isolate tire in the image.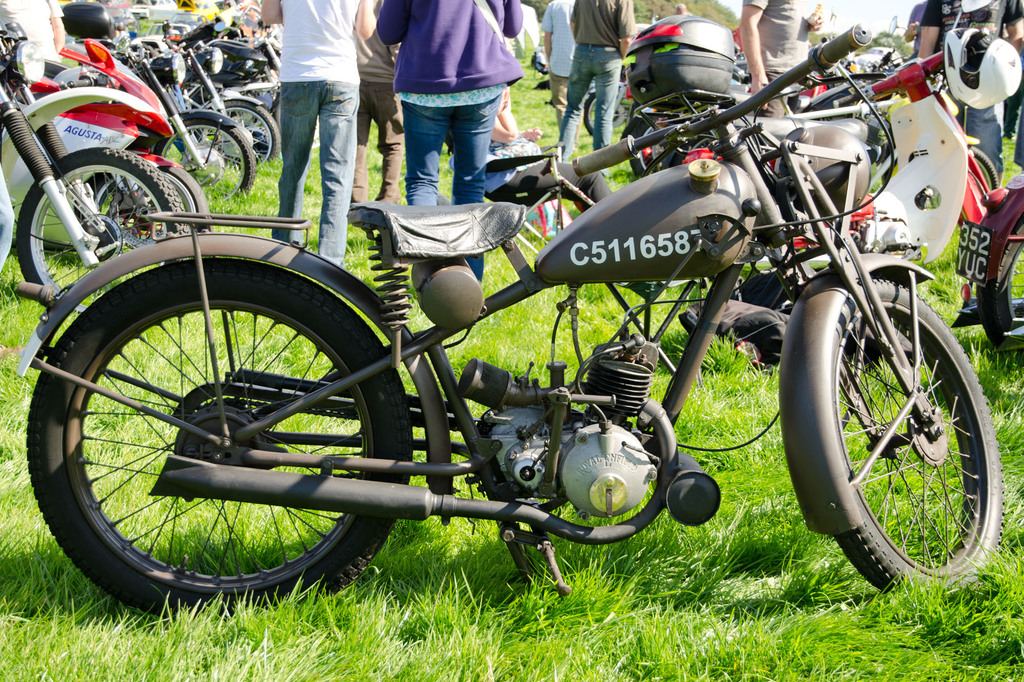
Isolated region: 977 215 1023 360.
